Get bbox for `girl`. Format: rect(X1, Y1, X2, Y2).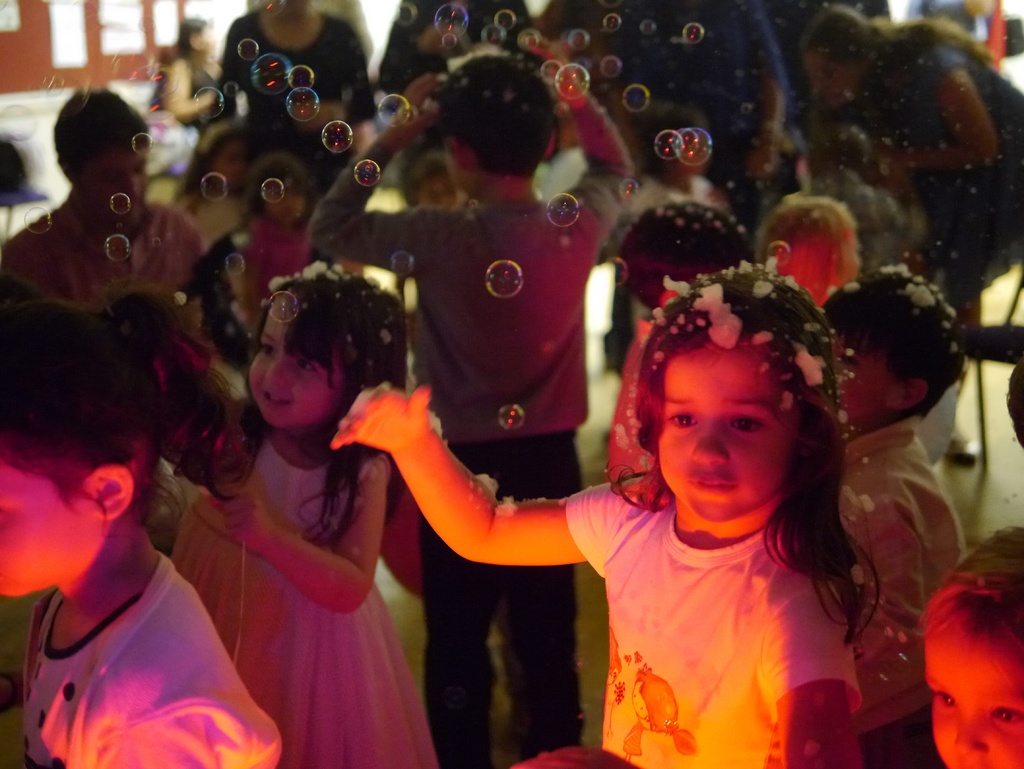
rect(758, 195, 863, 310).
